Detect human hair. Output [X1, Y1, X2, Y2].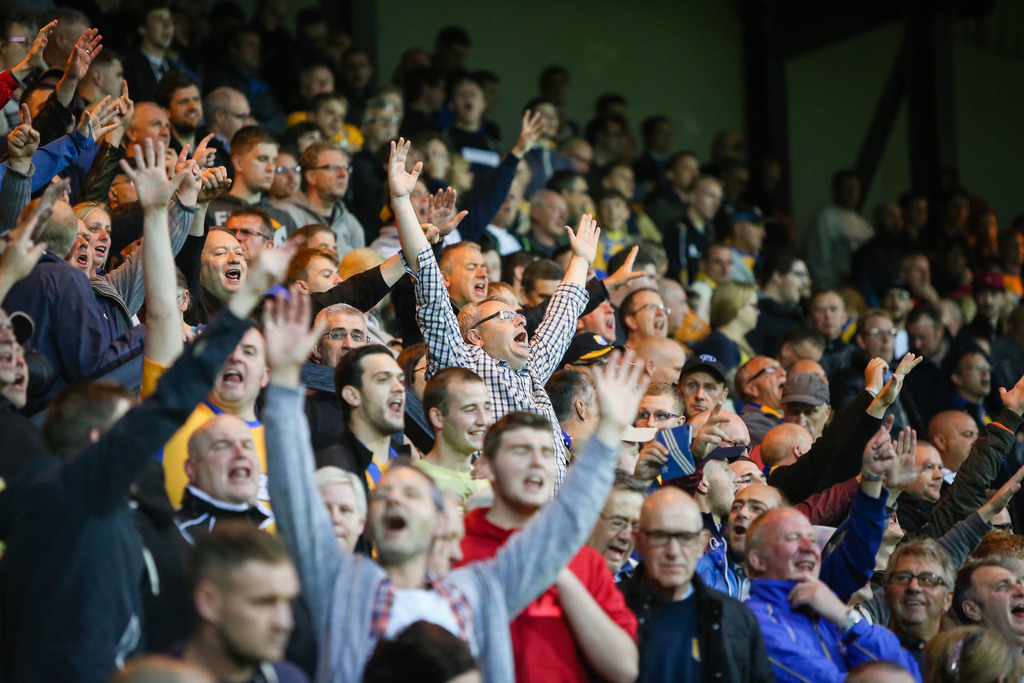
[840, 659, 914, 682].
